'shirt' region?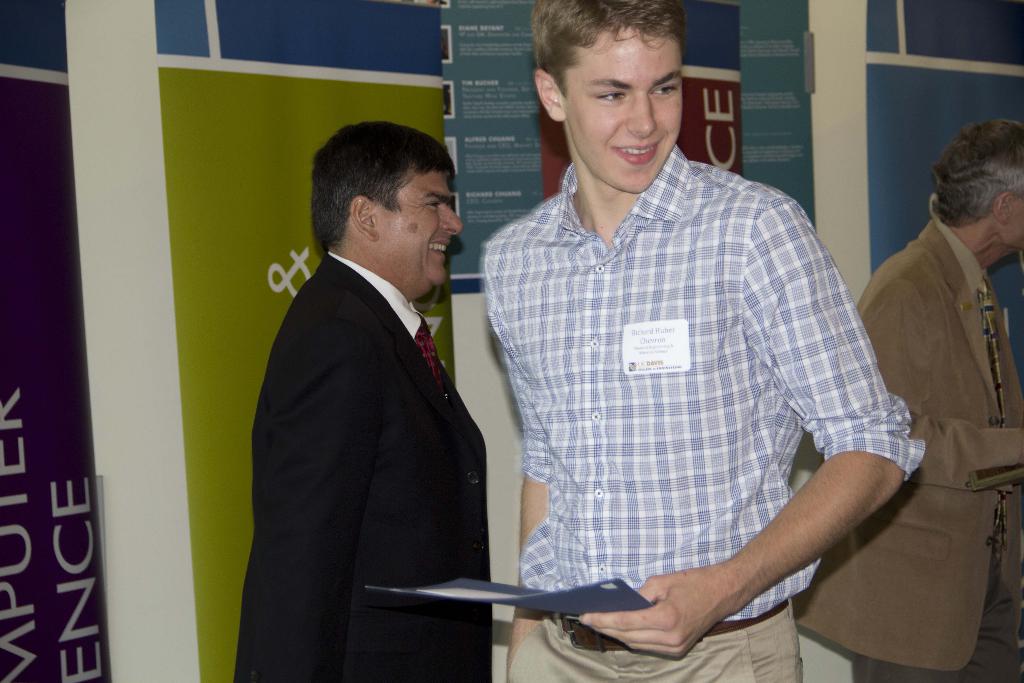
934, 219, 1003, 573
